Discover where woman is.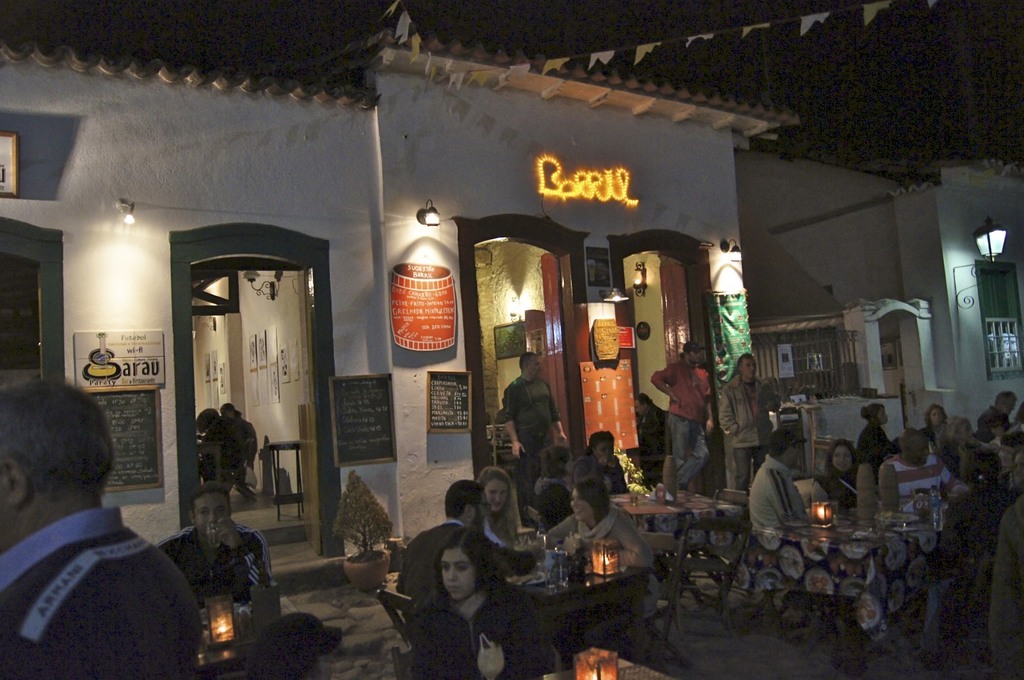
Discovered at <region>471, 467, 523, 543</region>.
